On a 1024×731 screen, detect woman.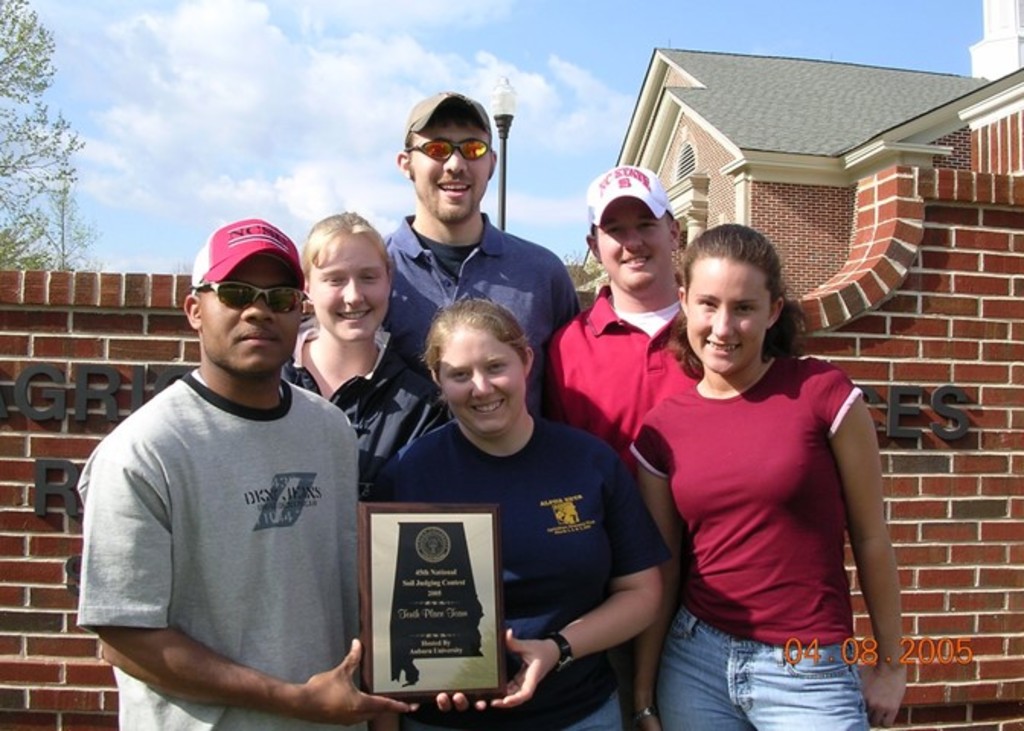
[x1=378, y1=300, x2=667, y2=729].
